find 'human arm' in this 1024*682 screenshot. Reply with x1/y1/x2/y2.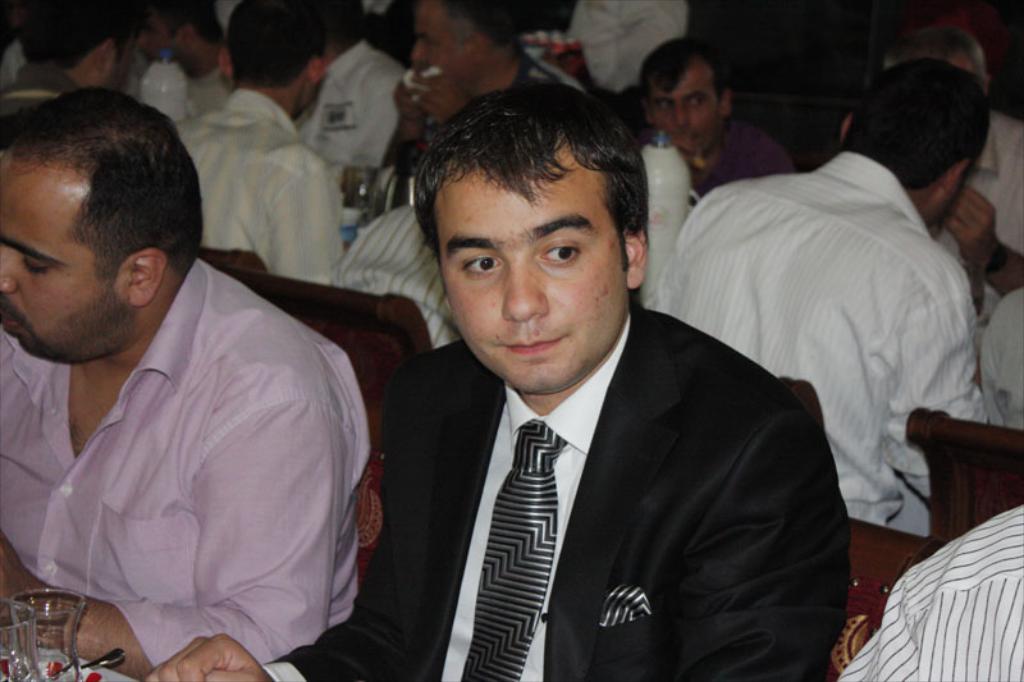
326/54/410/180.
